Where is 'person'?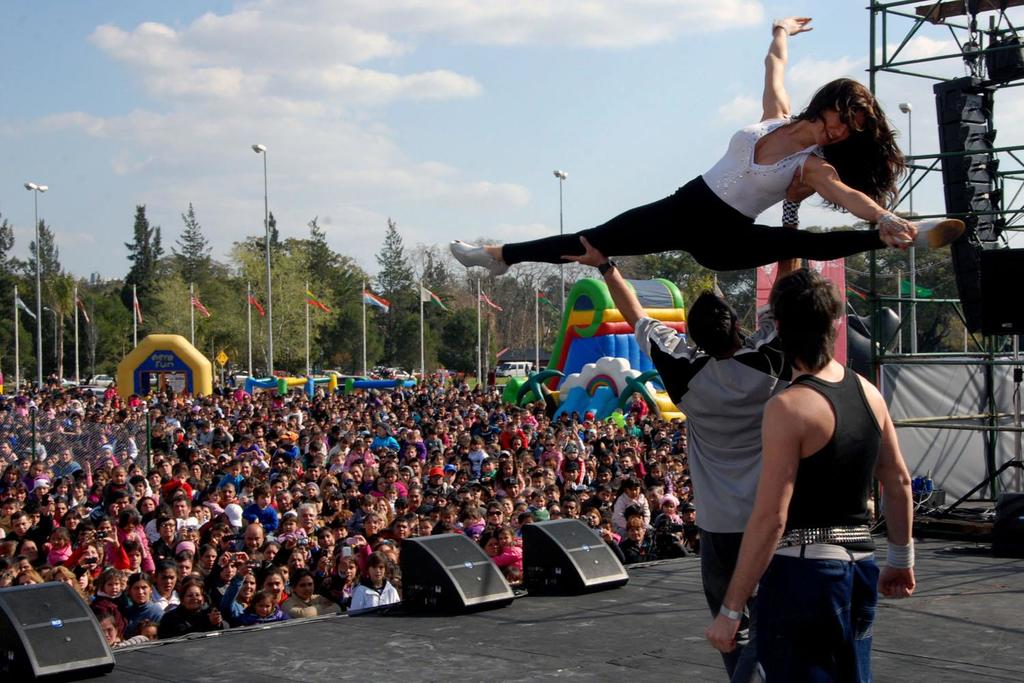
detection(436, 497, 468, 525).
